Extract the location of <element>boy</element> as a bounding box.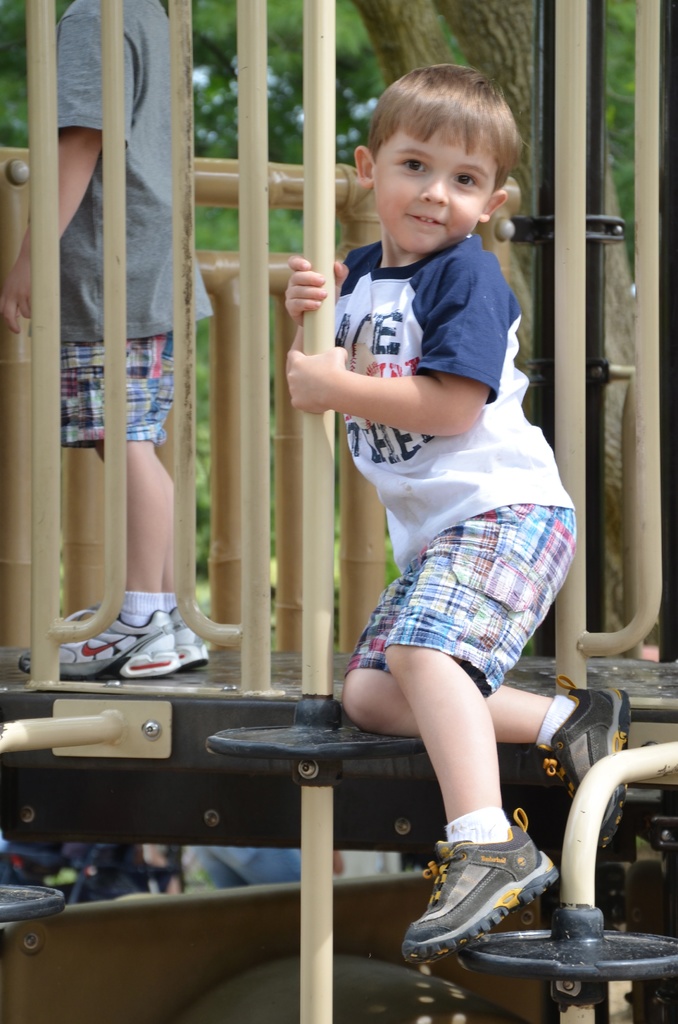
crop(0, 0, 216, 689).
